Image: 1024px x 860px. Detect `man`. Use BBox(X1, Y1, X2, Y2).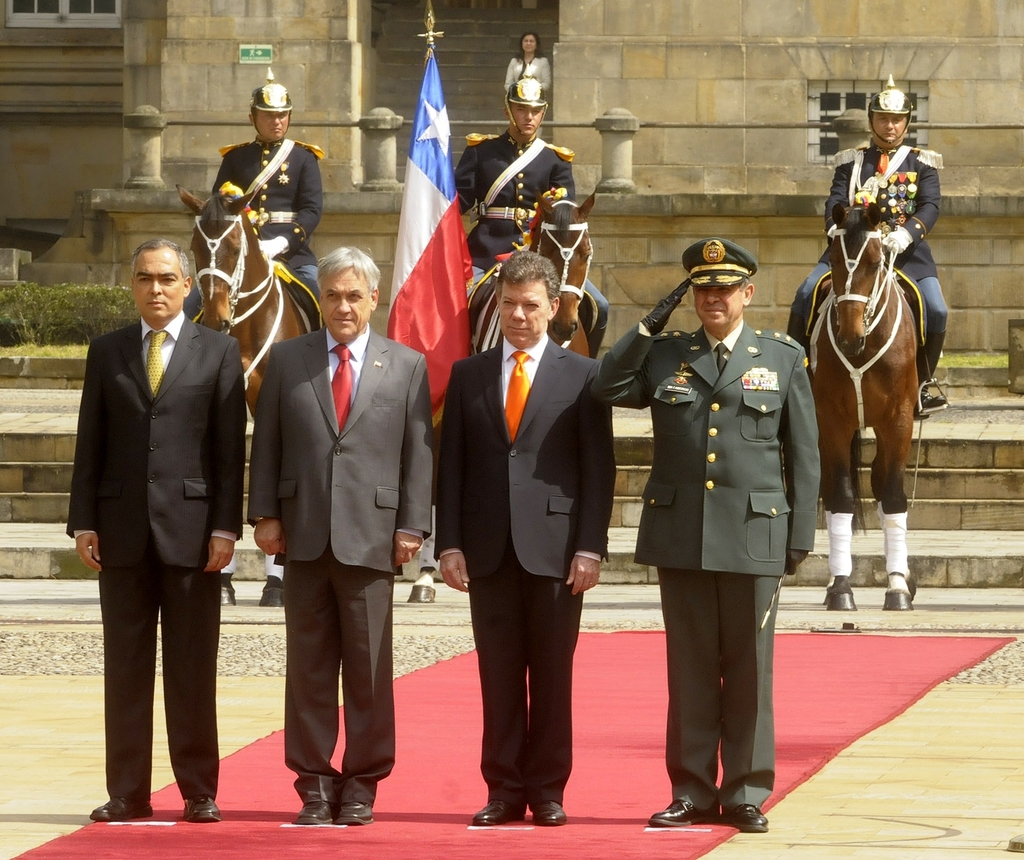
BBox(789, 73, 960, 412).
